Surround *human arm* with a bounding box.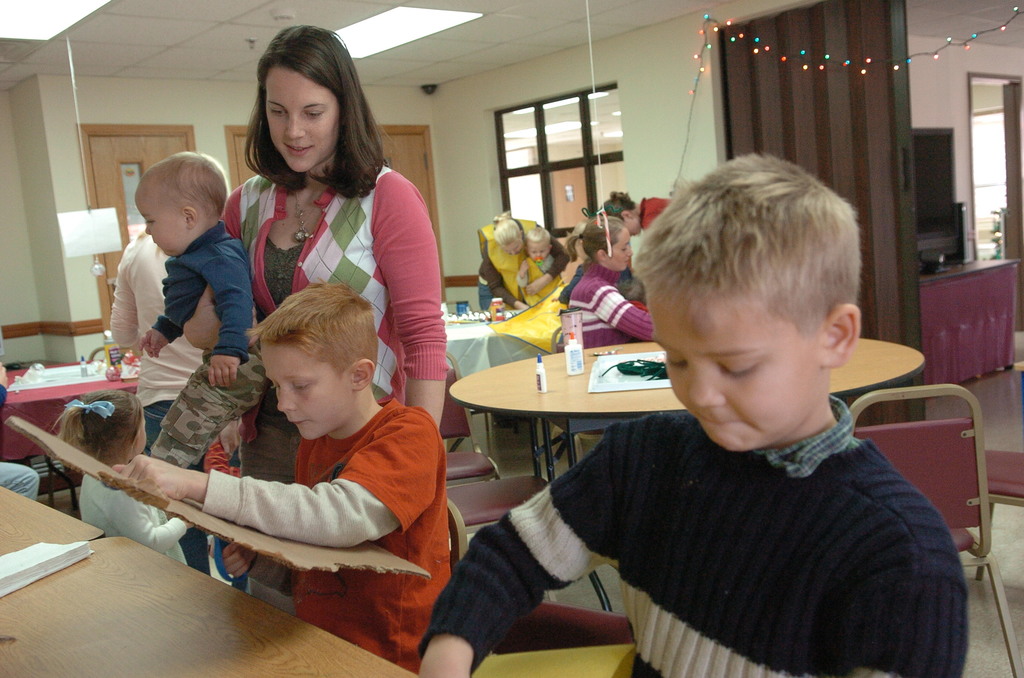
locate(593, 285, 652, 343).
